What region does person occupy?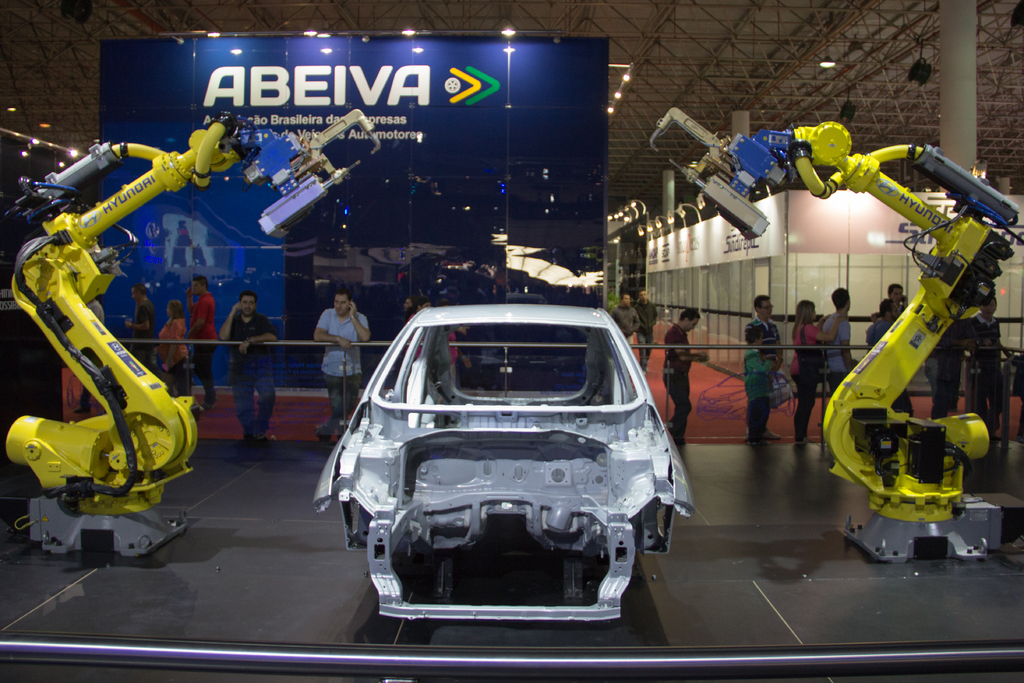
Rect(215, 292, 278, 442).
